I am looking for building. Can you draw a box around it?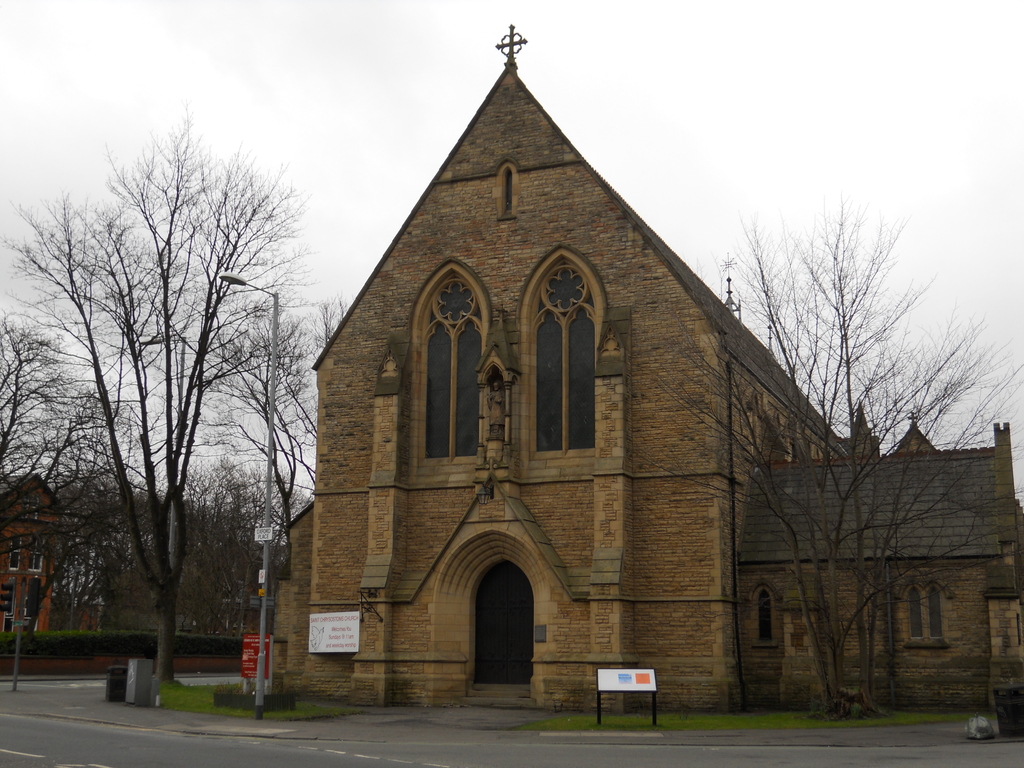
Sure, the bounding box is pyautogui.locateOnScreen(0, 474, 63, 636).
